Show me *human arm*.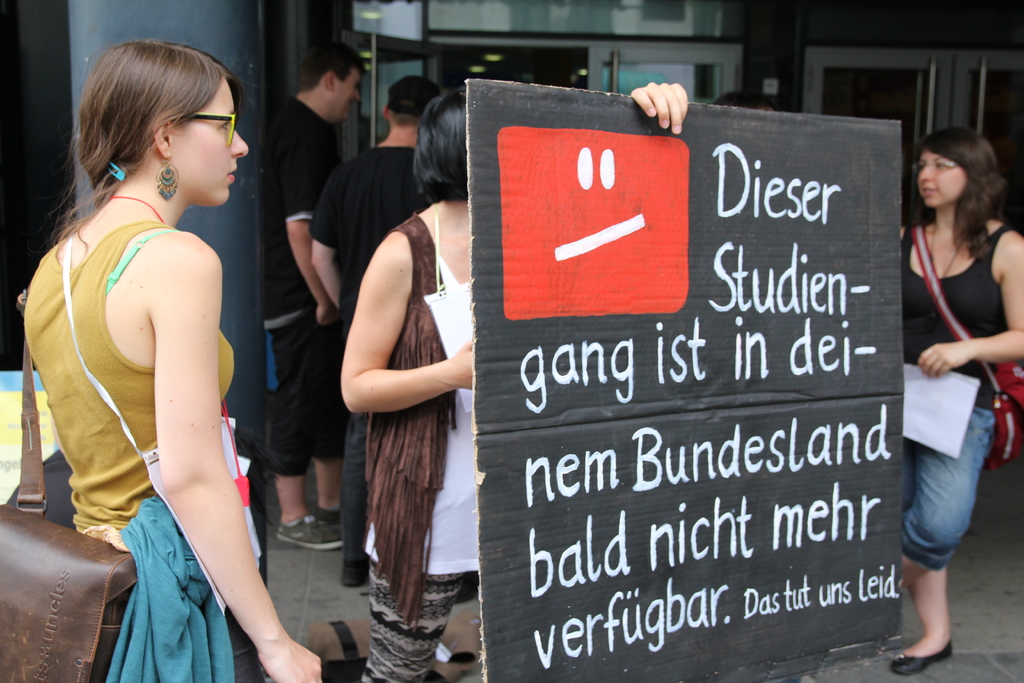
*human arm* is here: l=634, t=83, r=692, b=136.
